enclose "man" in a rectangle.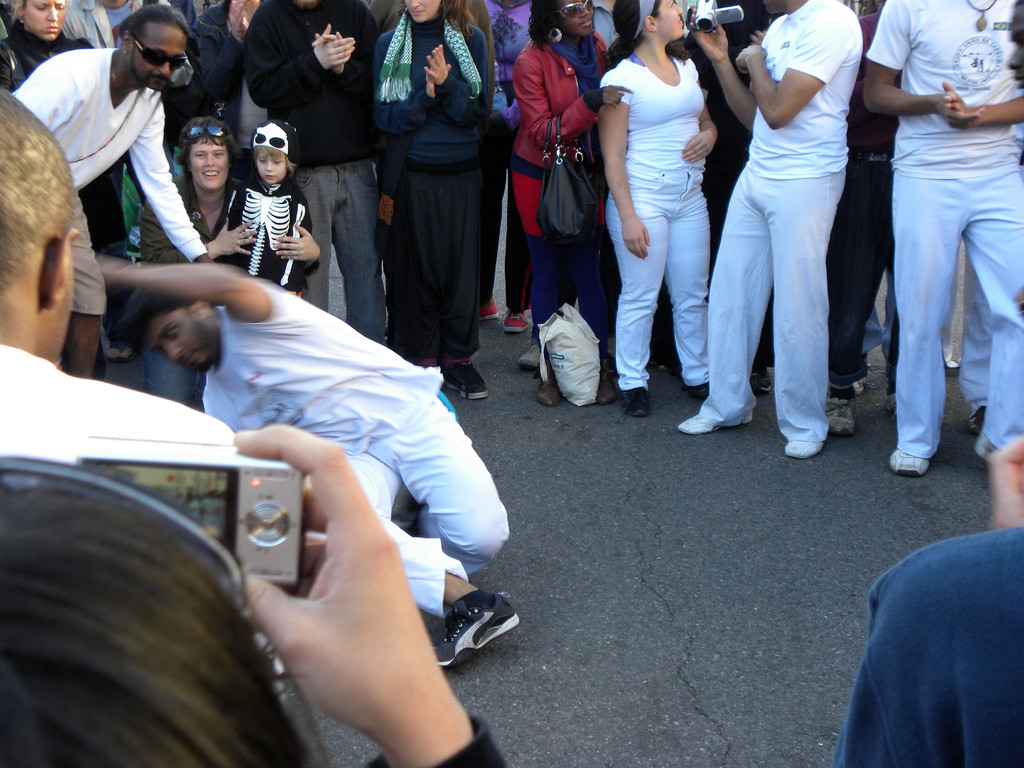
l=857, t=0, r=1023, b=483.
